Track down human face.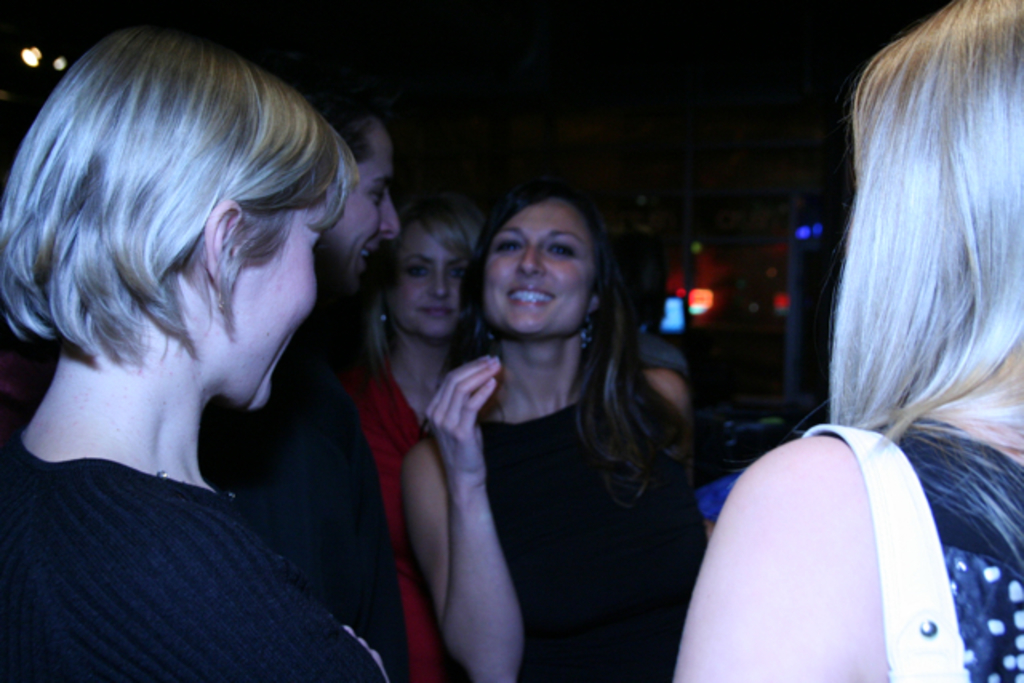
Tracked to BBox(390, 227, 474, 338).
